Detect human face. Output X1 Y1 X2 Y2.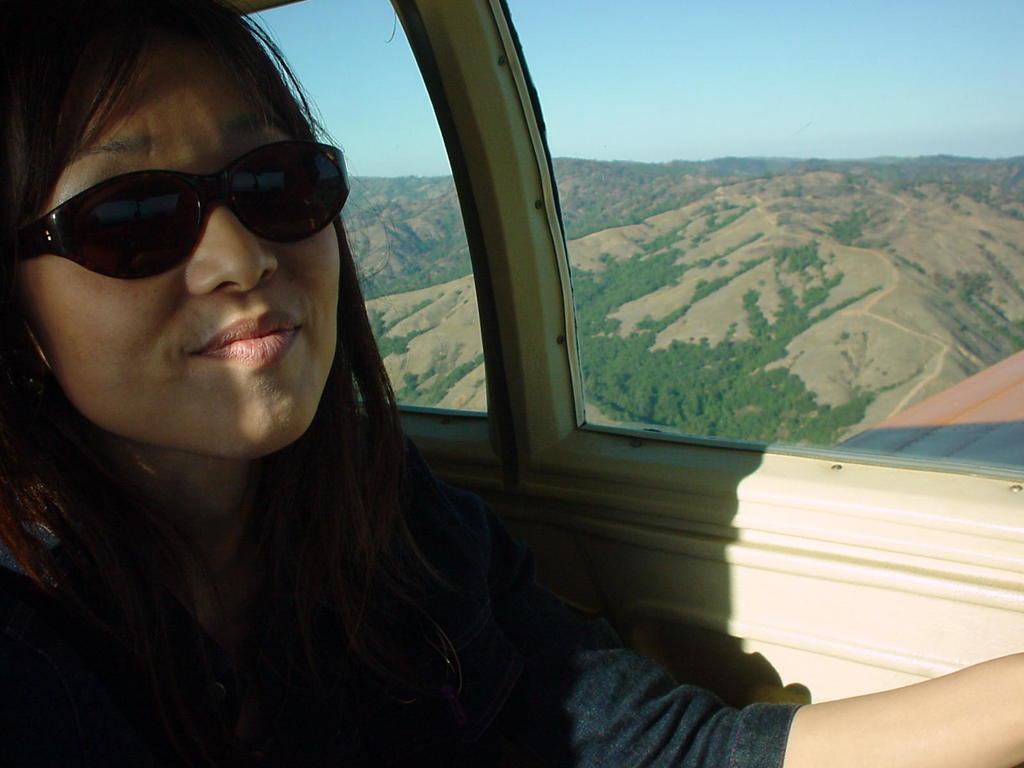
20 13 341 460.
